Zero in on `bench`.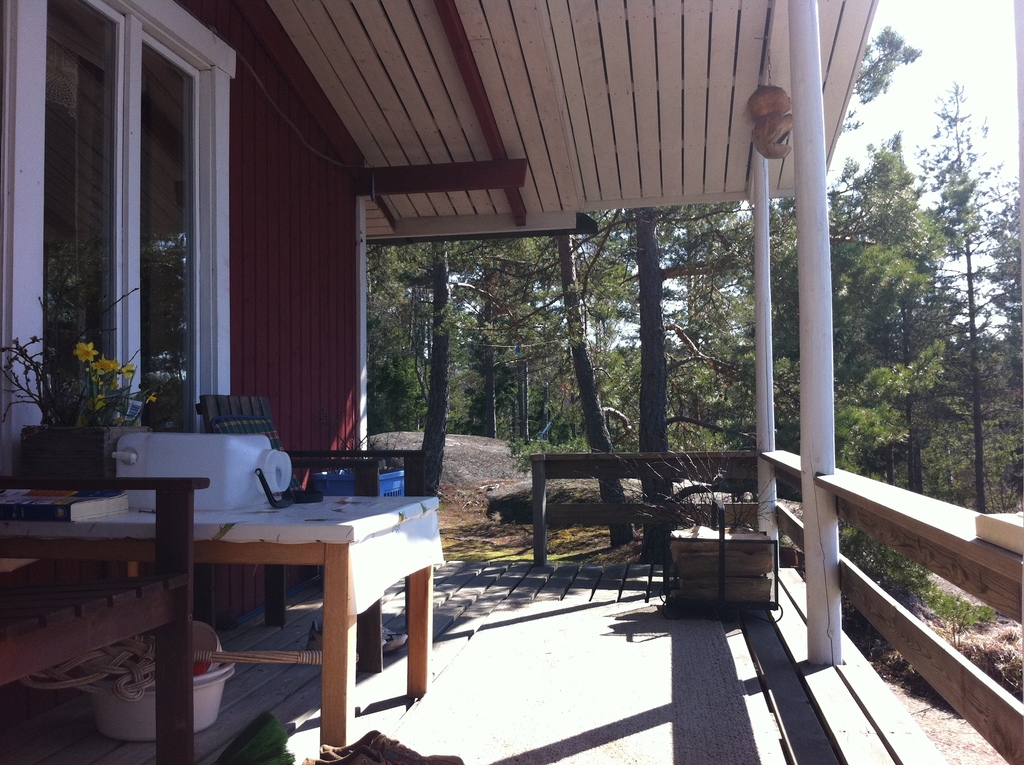
Zeroed in: {"x1": 0, "y1": 473, "x2": 210, "y2": 764}.
